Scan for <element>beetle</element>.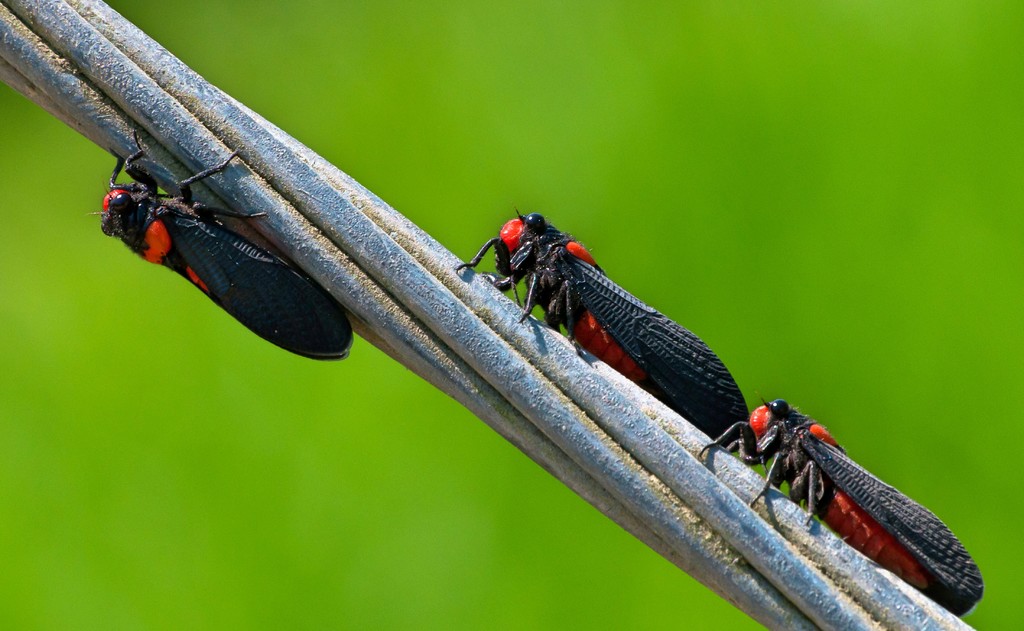
Scan result: (82,122,390,416).
